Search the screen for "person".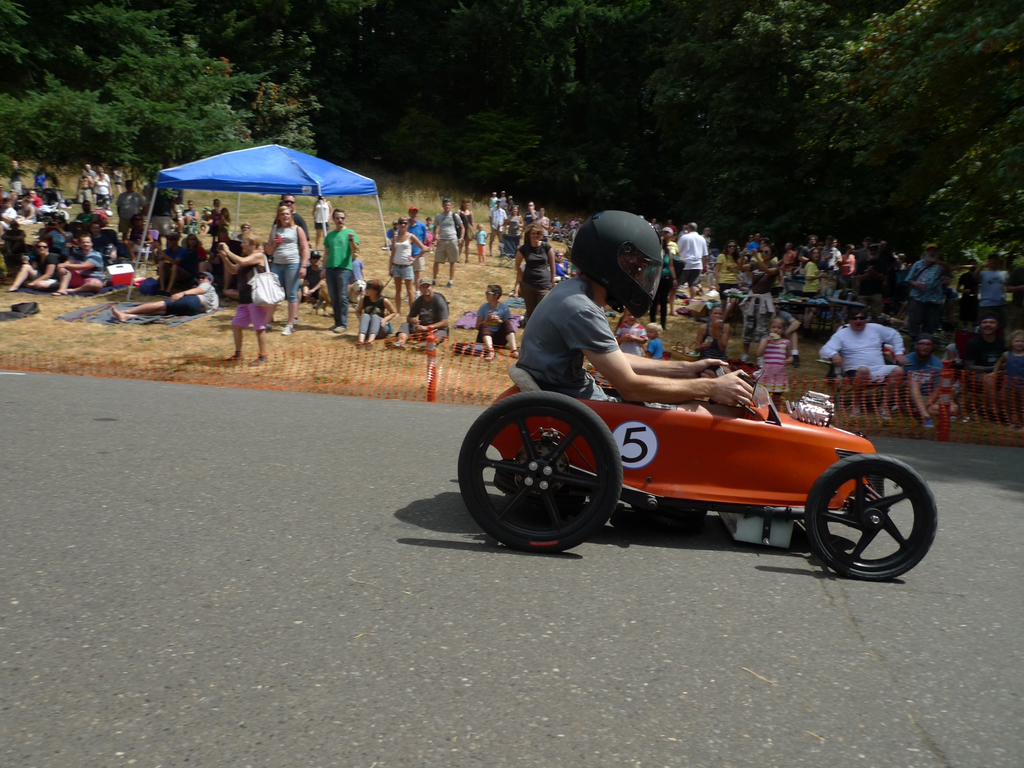
Found at bbox=(515, 225, 558, 323).
